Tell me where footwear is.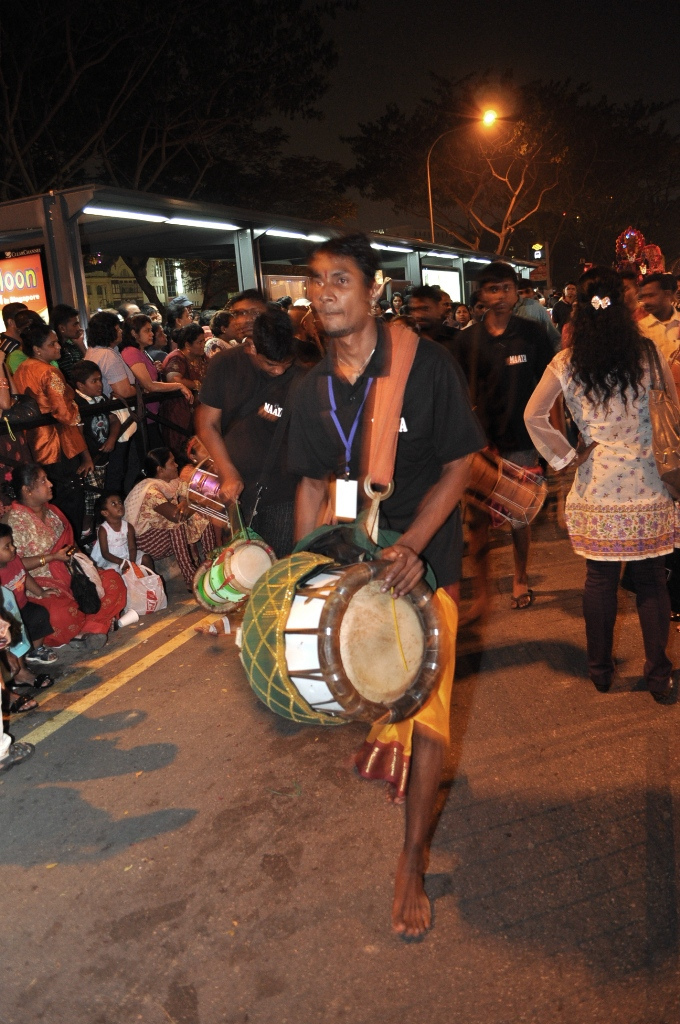
footwear is at 508, 590, 534, 613.
